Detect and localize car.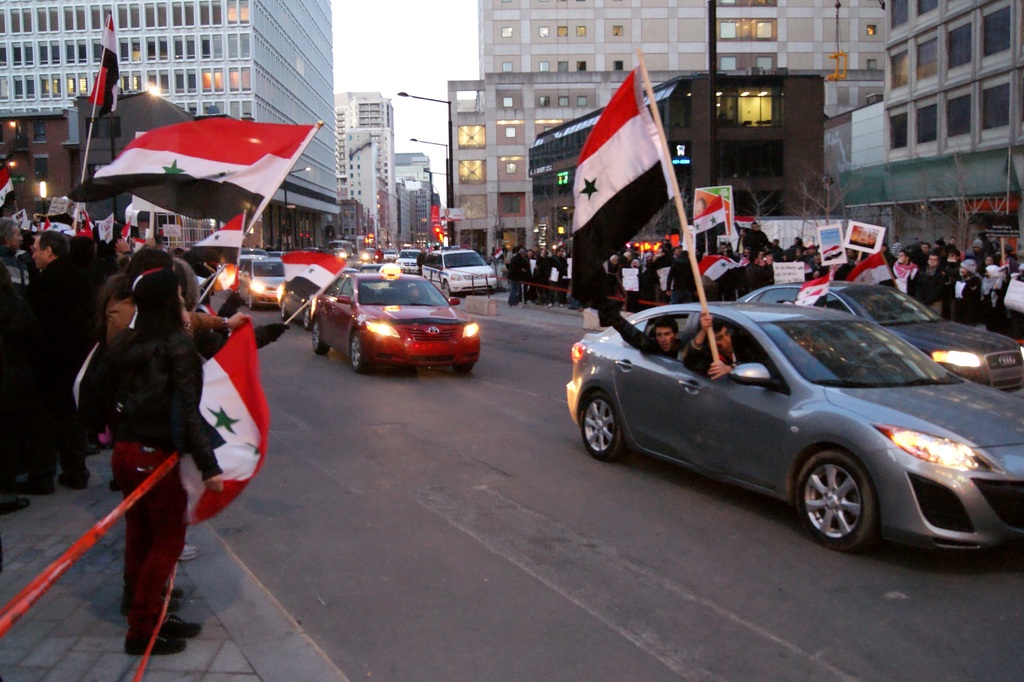
Localized at box(558, 255, 1023, 581).
